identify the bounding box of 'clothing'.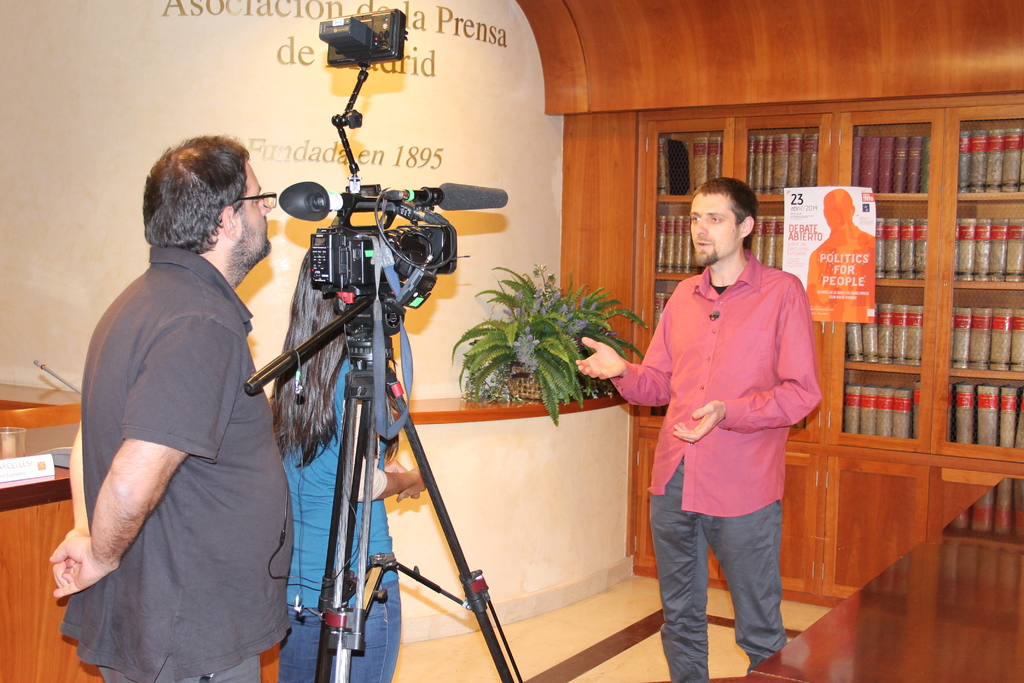
bbox=[57, 247, 296, 682].
